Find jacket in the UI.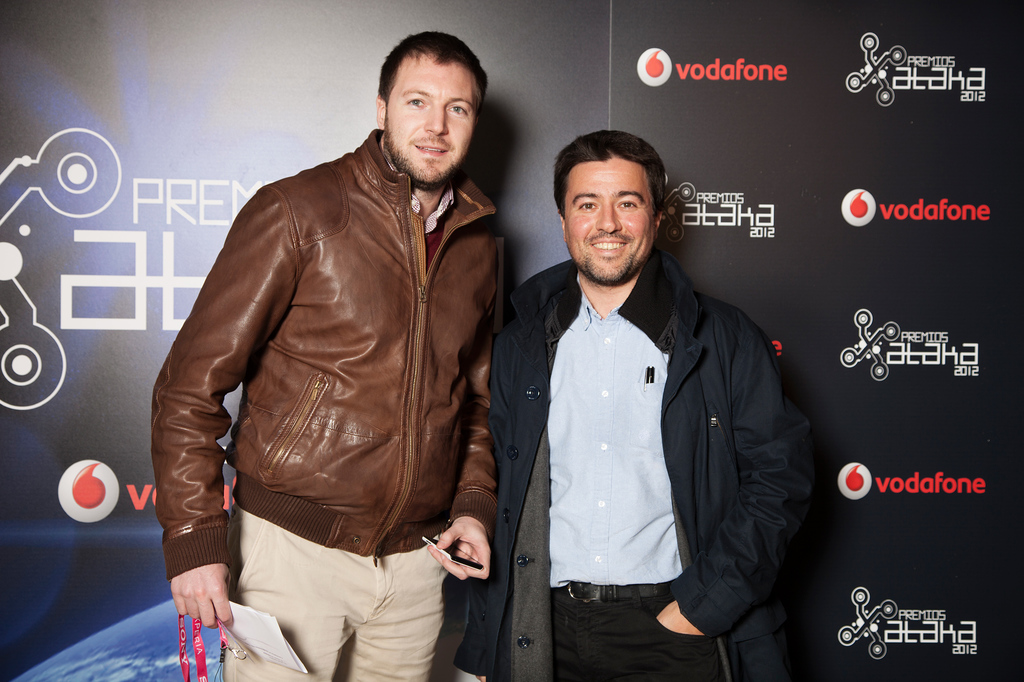
UI element at (x1=145, y1=71, x2=517, y2=589).
